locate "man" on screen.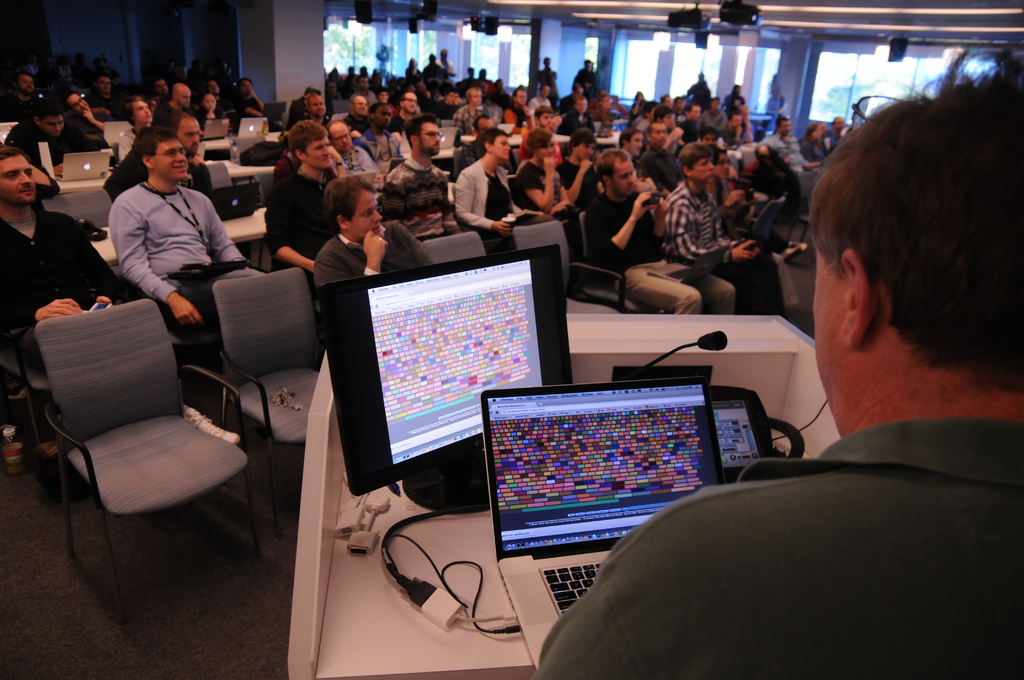
On screen at detection(90, 72, 120, 120).
